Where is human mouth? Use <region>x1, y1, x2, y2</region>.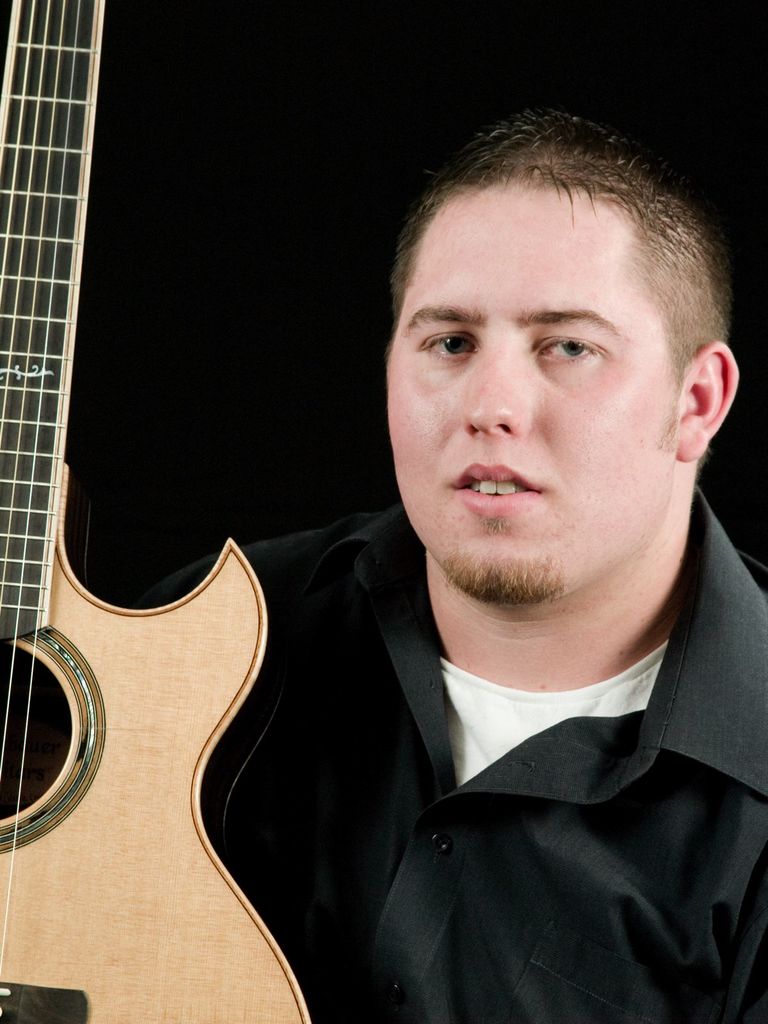
<region>451, 452, 547, 524</region>.
